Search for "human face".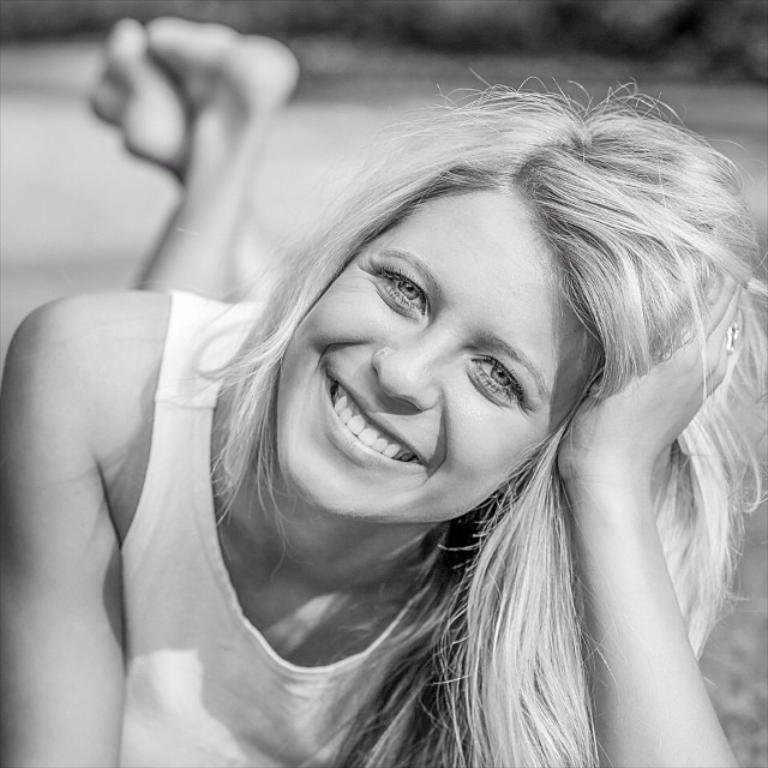
Found at bbox(277, 188, 611, 521).
